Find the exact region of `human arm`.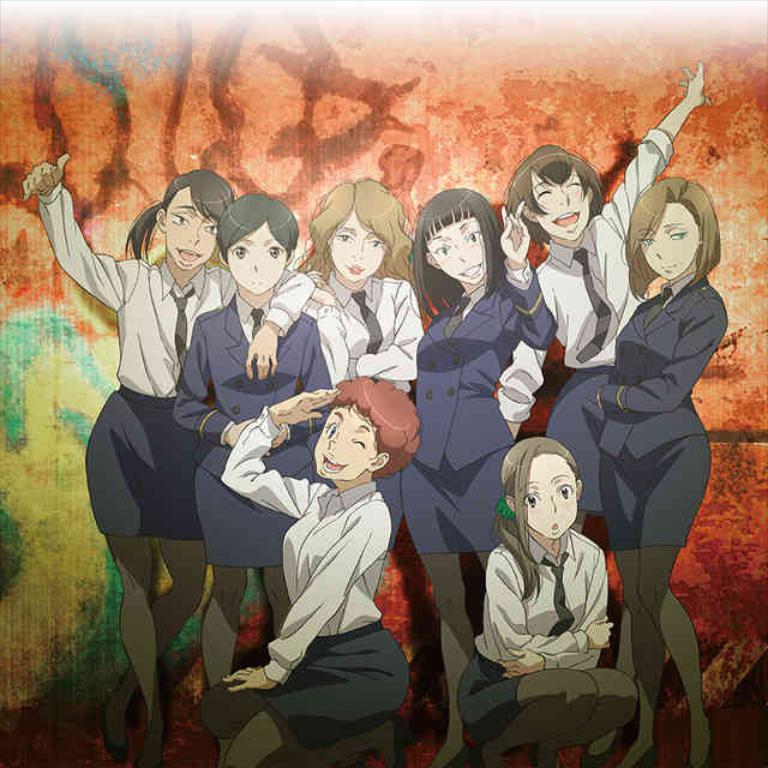
Exact region: box(220, 497, 390, 697).
